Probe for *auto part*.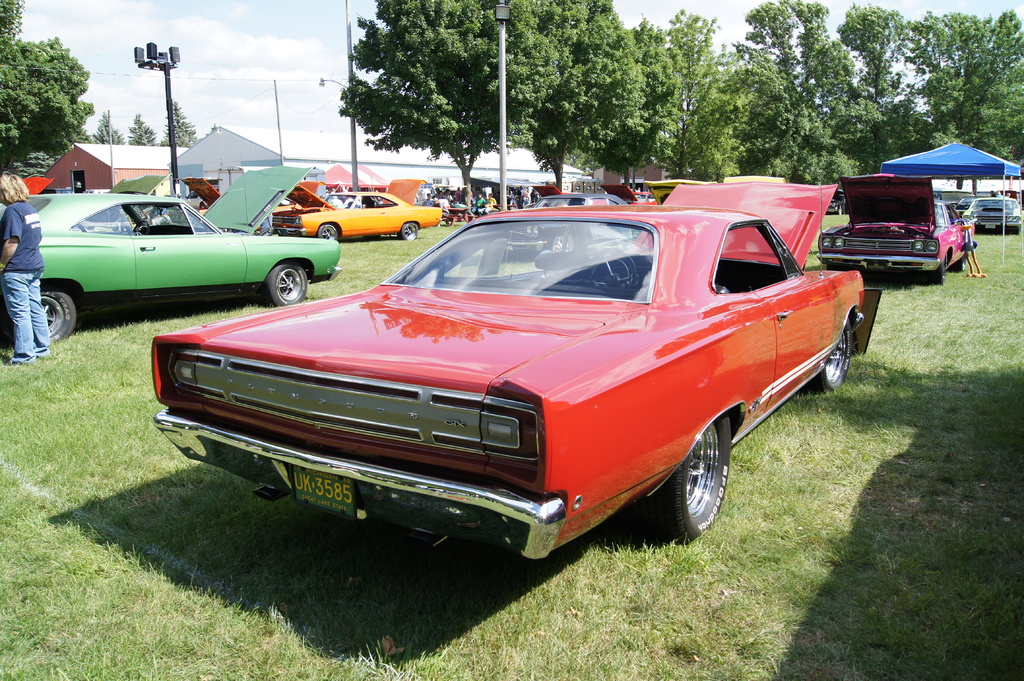
Probe result: [x1=659, y1=413, x2=731, y2=543].
